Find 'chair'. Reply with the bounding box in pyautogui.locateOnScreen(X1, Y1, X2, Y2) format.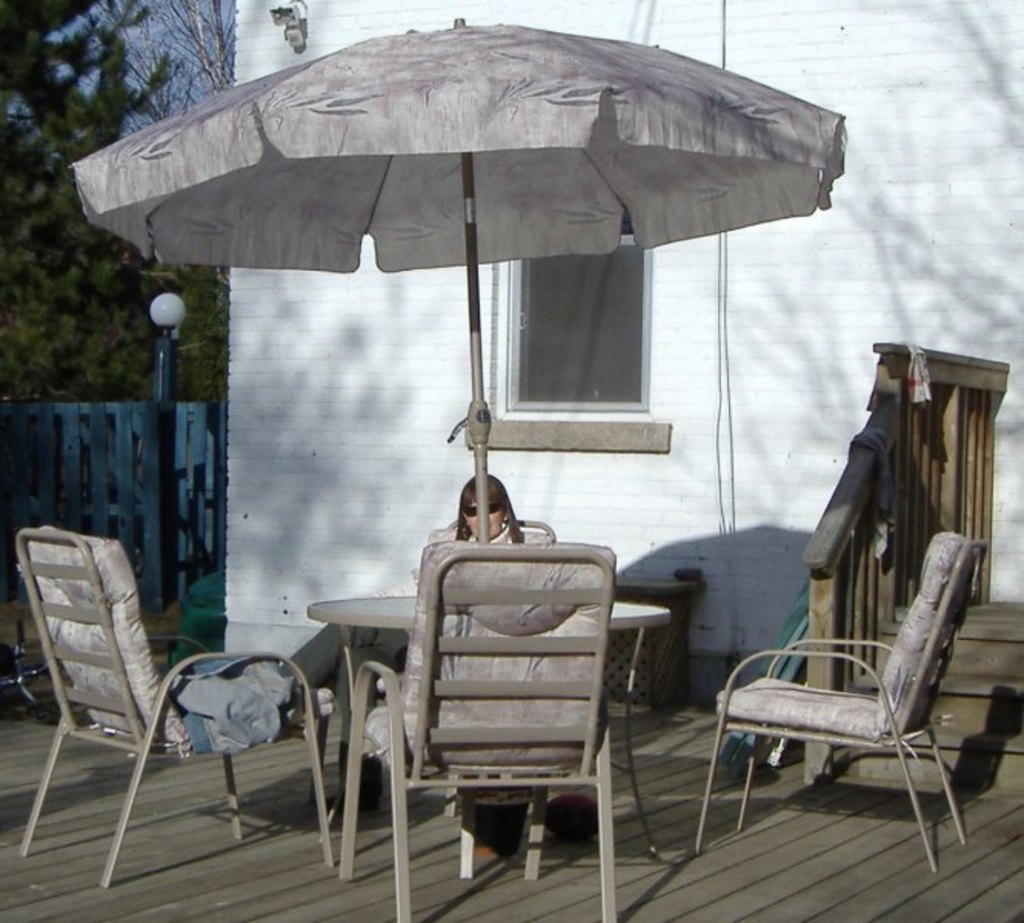
pyautogui.locateOnScreen(727, 531, 992, 868).
